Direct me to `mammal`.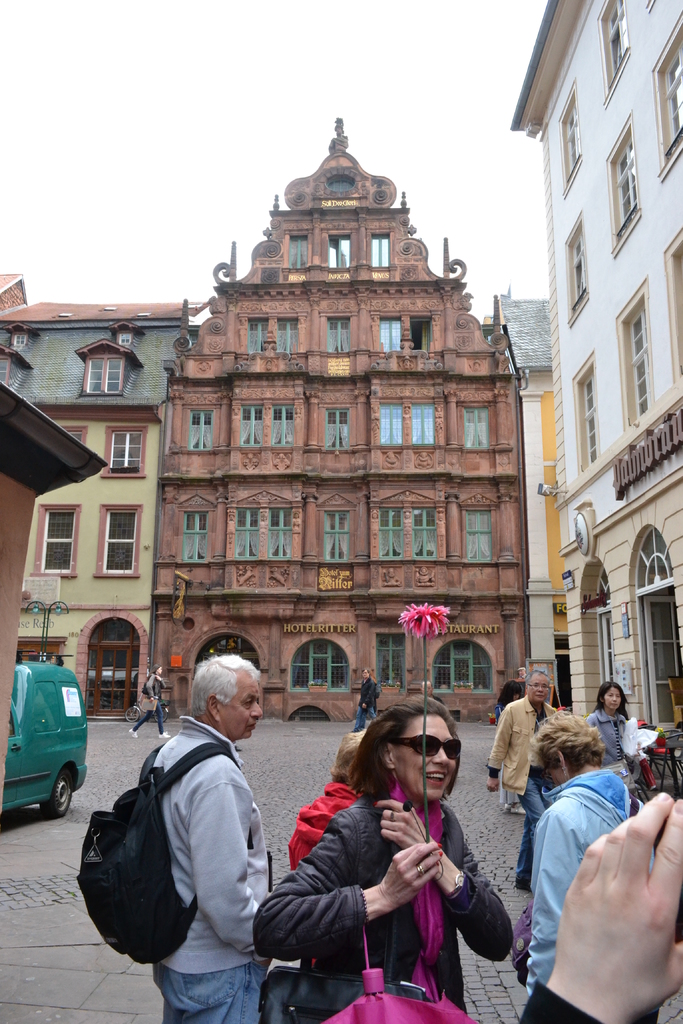
Direction: rect(348, 666, 376, 732).
